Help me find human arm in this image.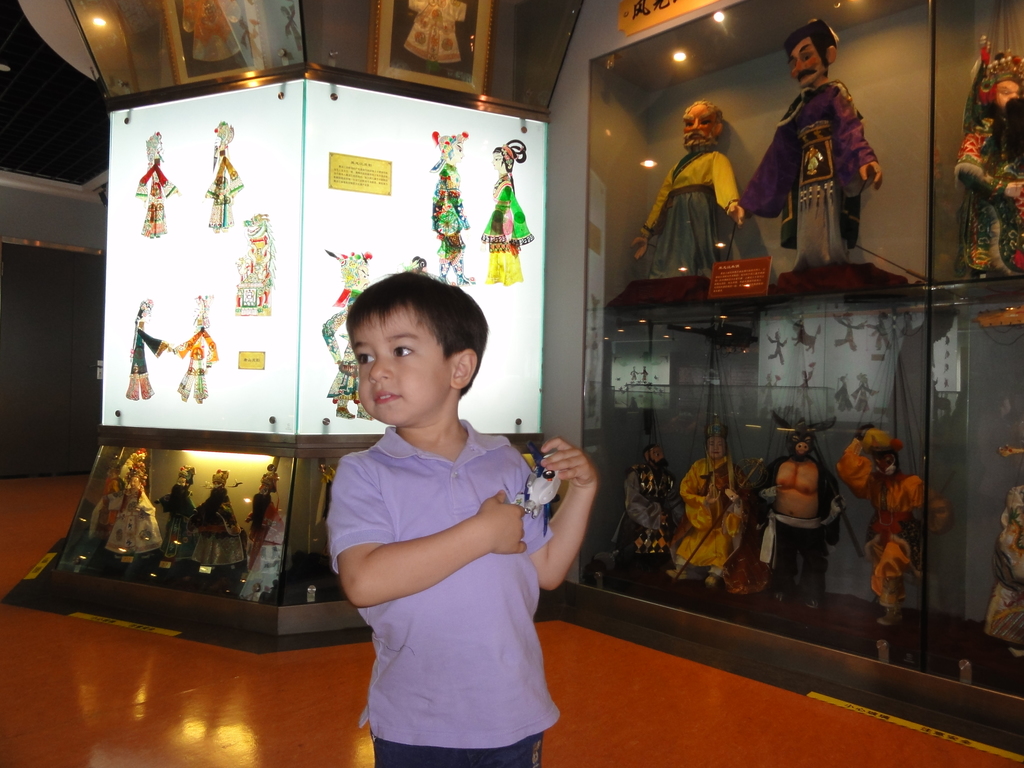
Found it: bbox(312, 458, 532, 610).
